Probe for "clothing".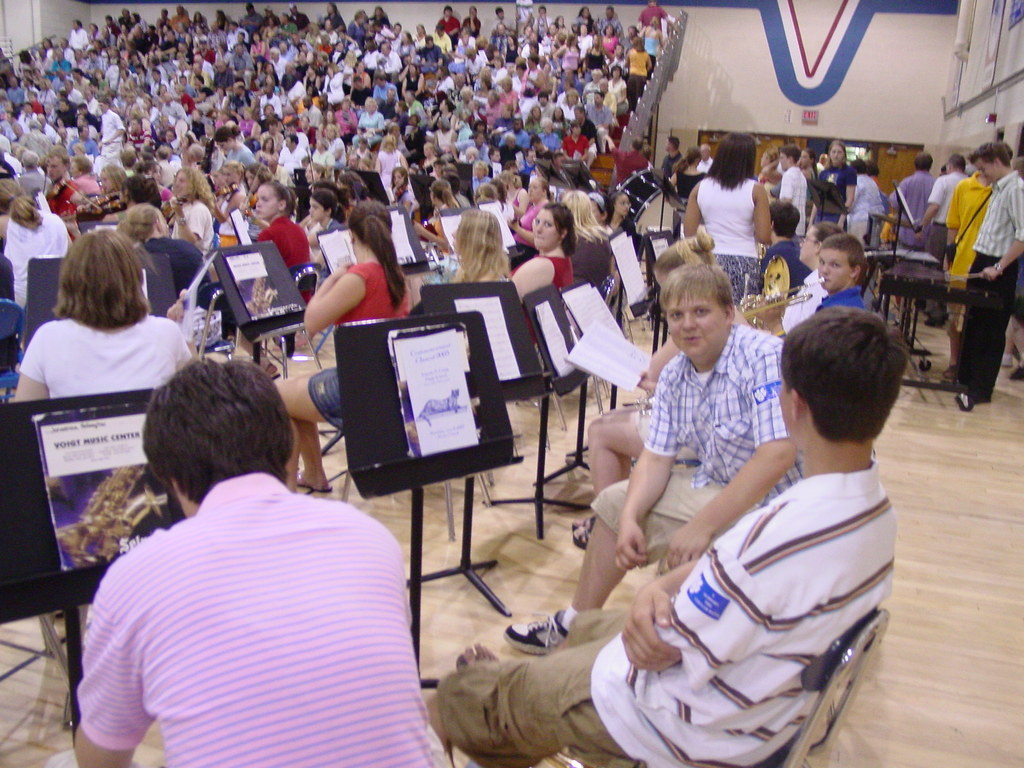
Probe result: box=[372, 146, 412, 214].
